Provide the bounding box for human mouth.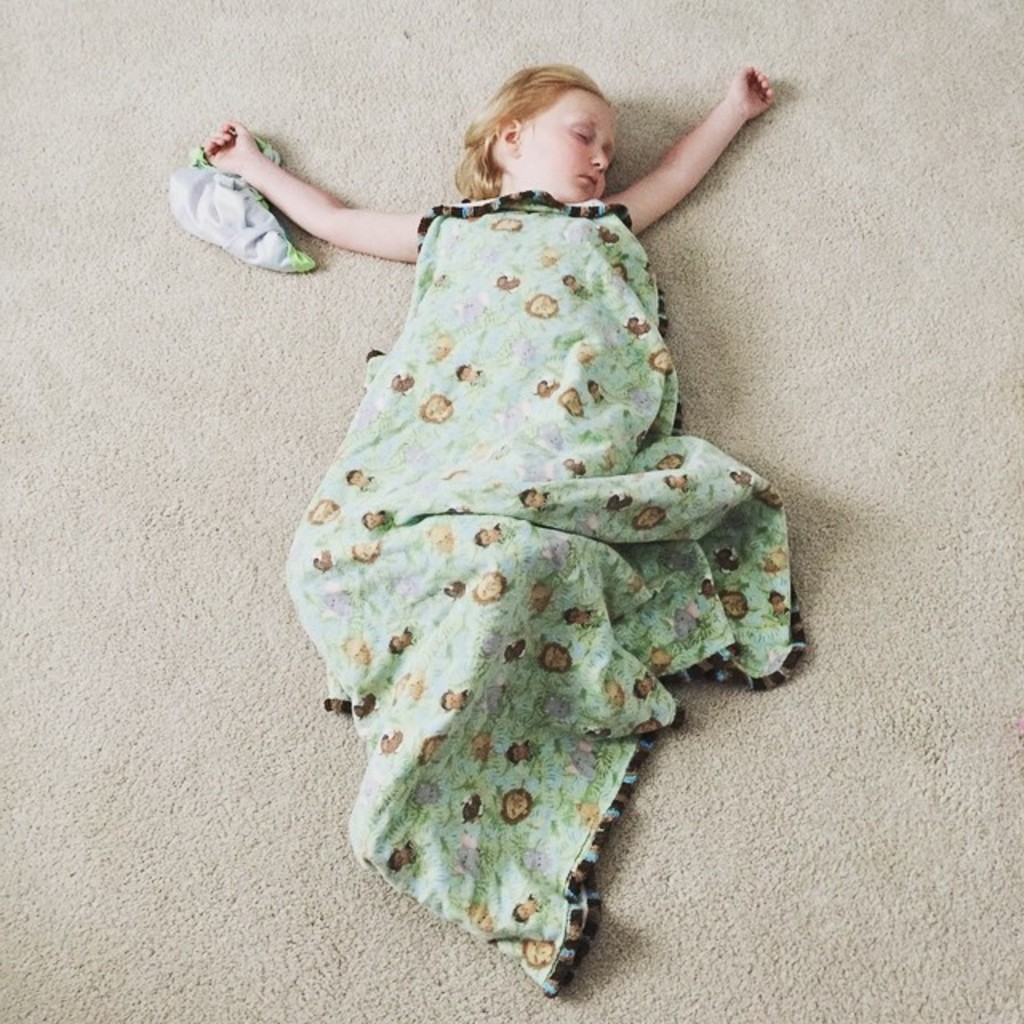
bbox(579, 176, 595, 184).
